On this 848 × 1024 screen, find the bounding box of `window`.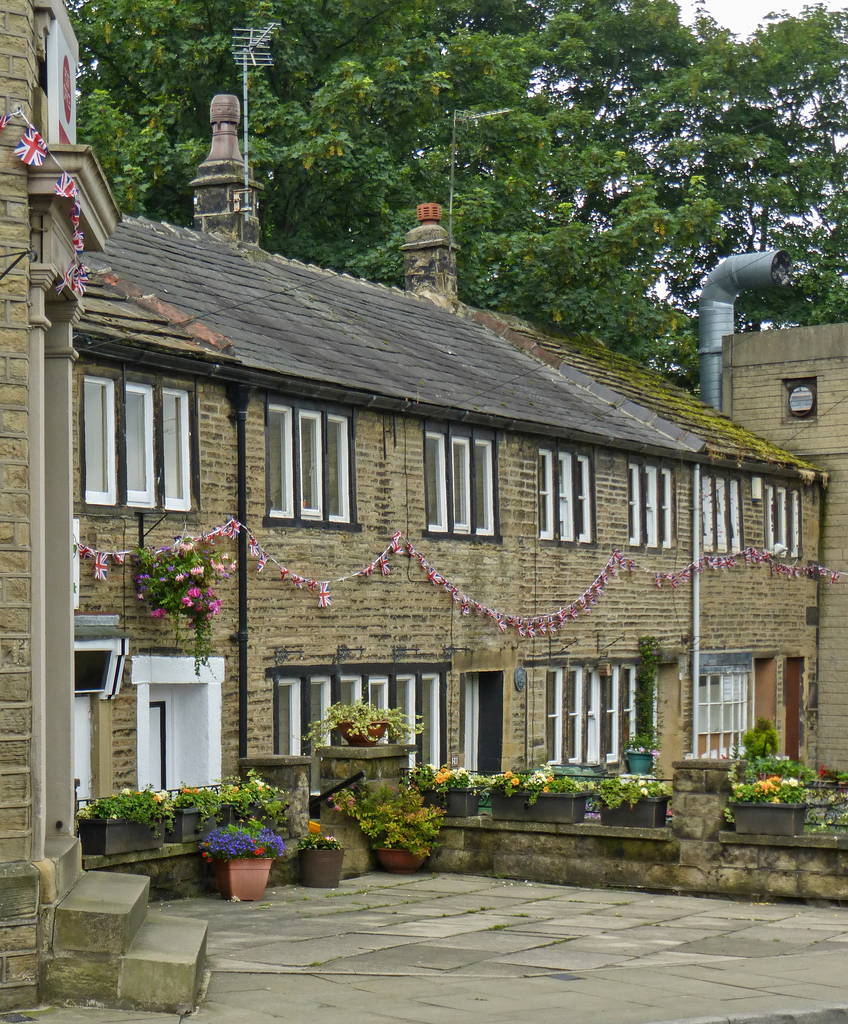
Bounding box: region(649, 464, 659, 545).
